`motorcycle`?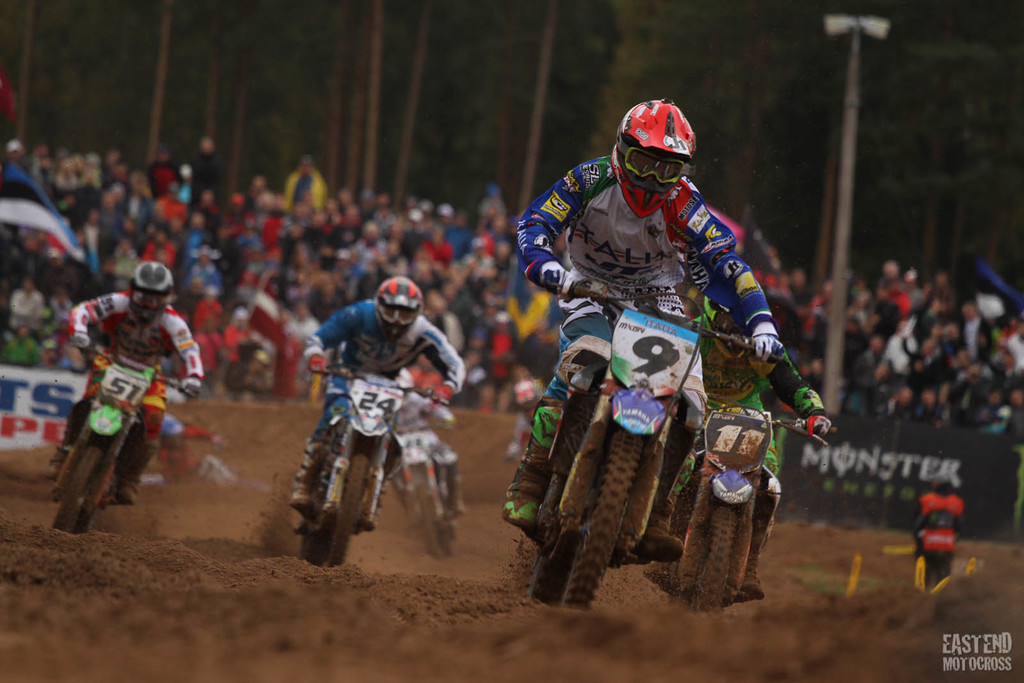
295:365:452:566
